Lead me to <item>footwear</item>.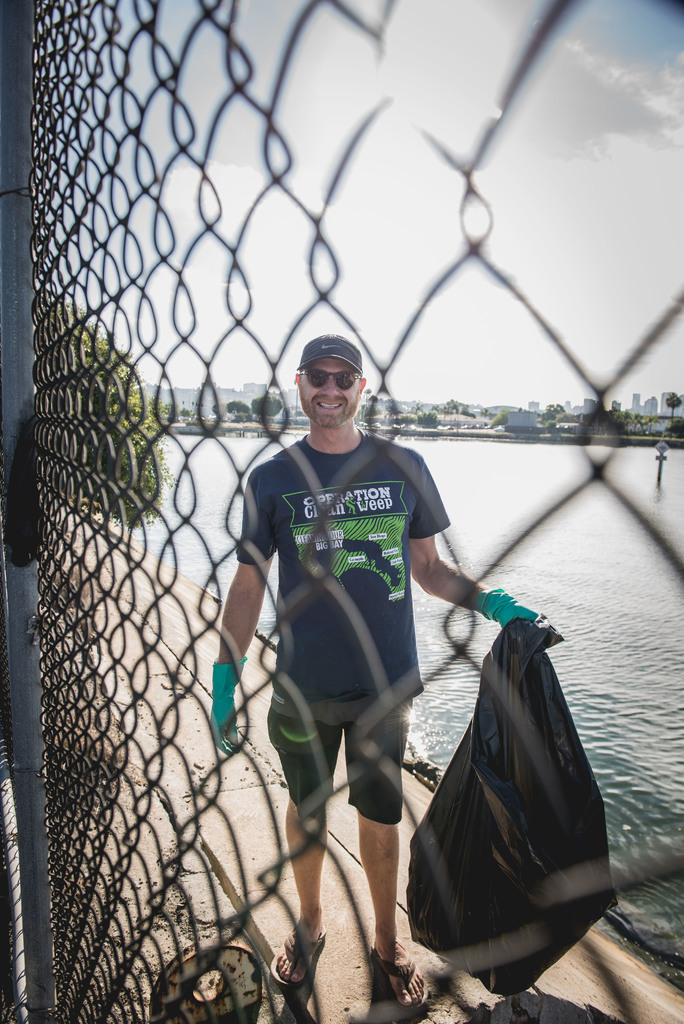
Lead to (272, 924, 324, 989).
